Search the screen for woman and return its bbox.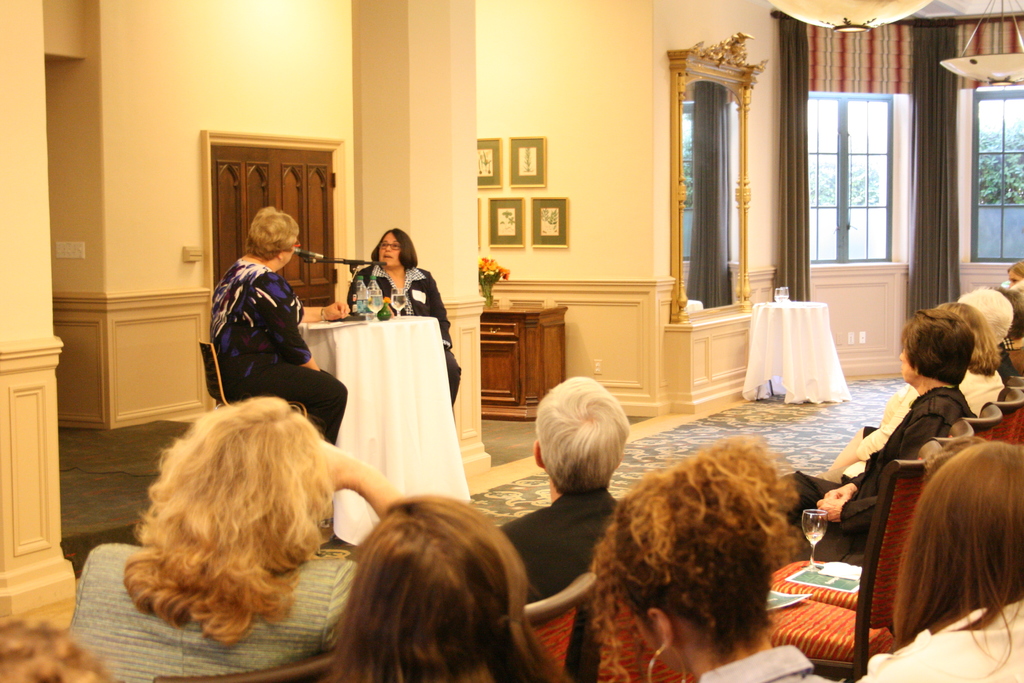
Found: left=344, top=226, right=460, bottom=401.
